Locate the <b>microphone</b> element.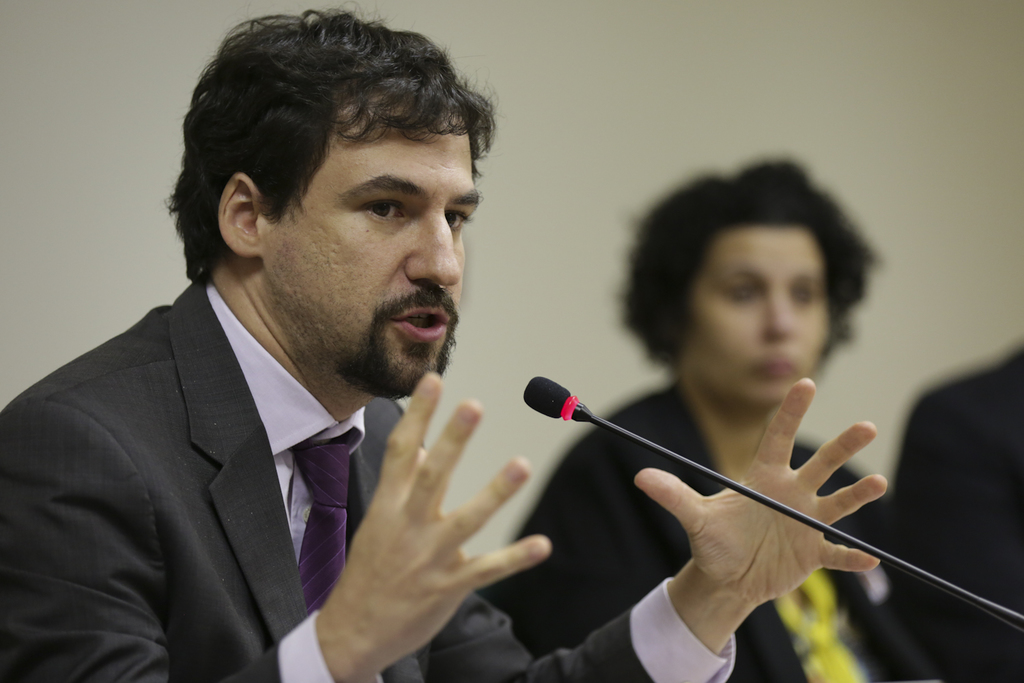
Element bbox: bbox=(512, 382, 608, 450).
